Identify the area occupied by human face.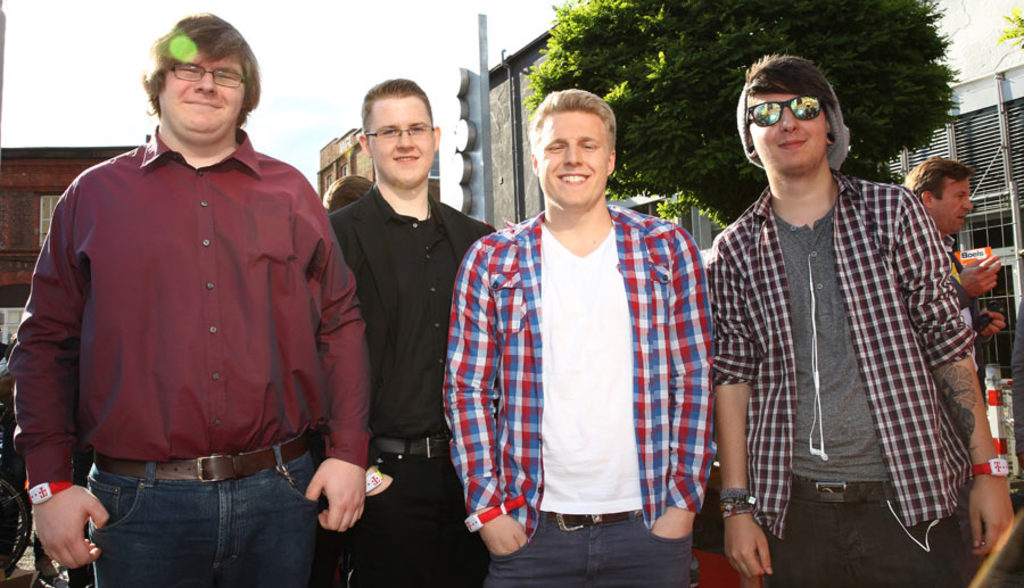
Area: 750 93 826 168.
